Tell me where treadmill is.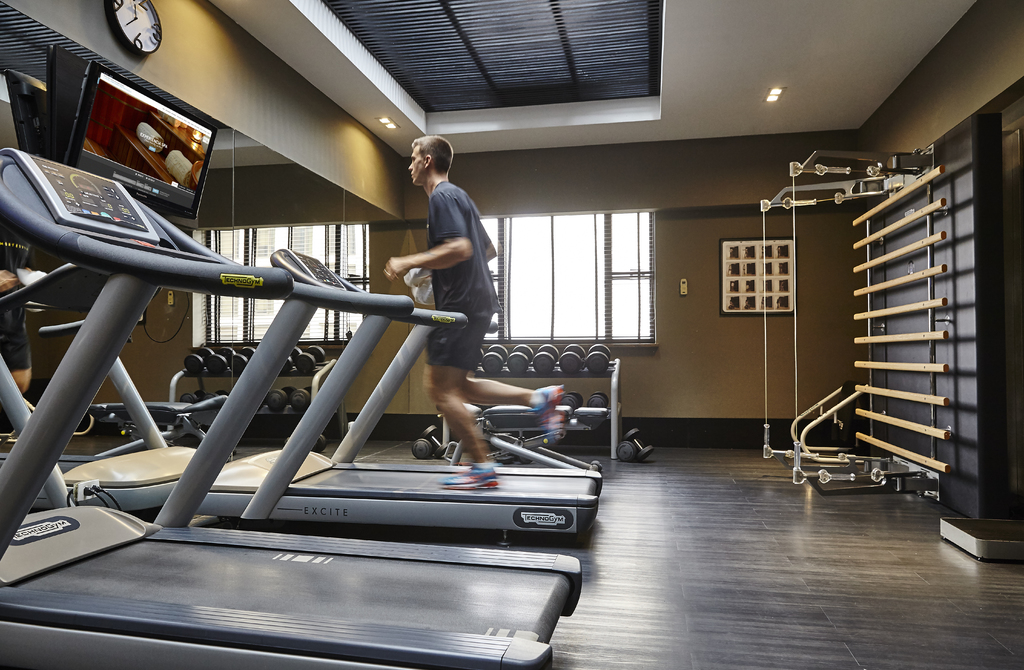
treadmill is at crop(0, 152, 602, 669).
